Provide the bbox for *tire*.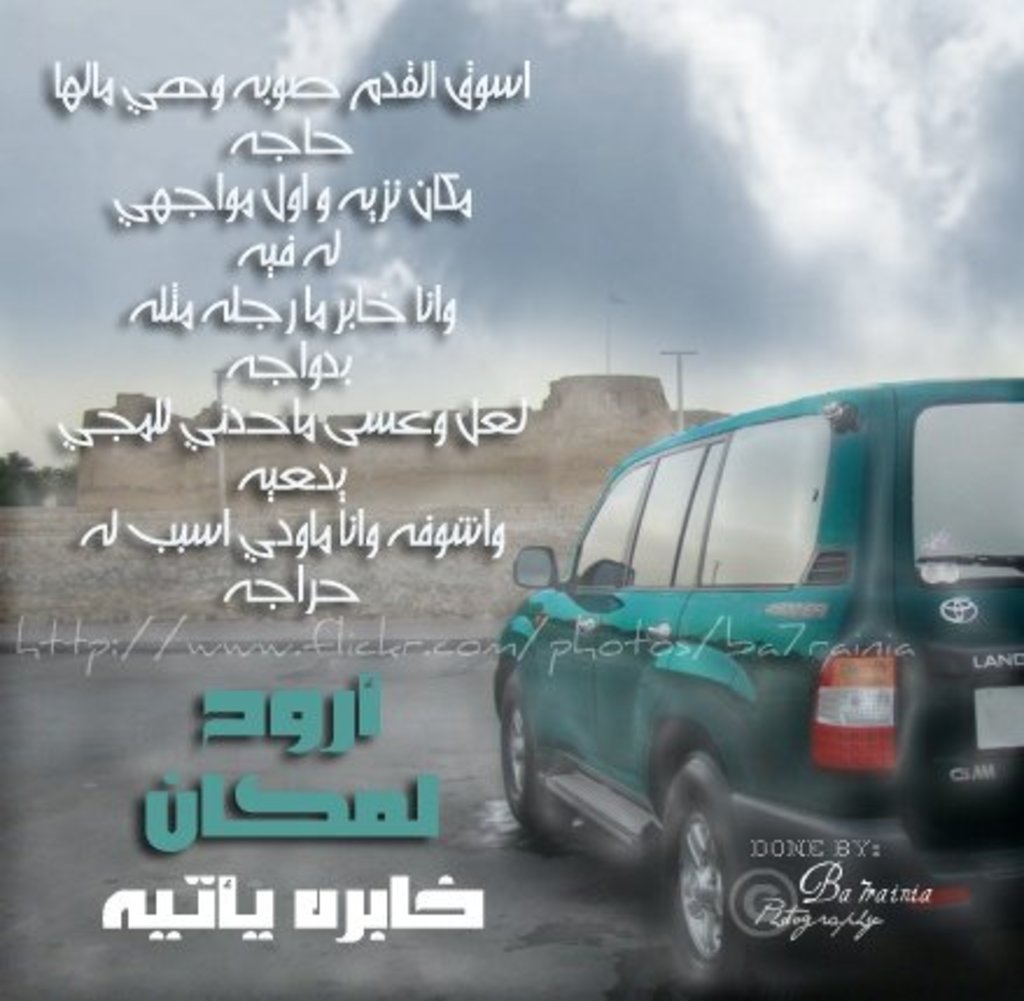
(681, 770, 772, 973).
